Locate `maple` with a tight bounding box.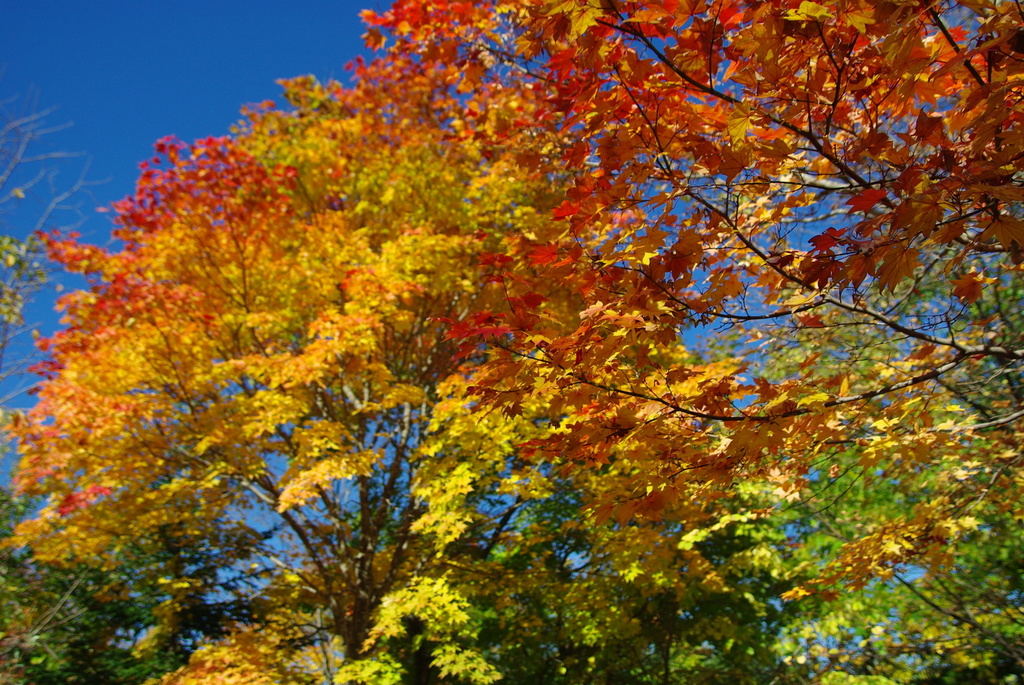
(left=22, top=12, right=982, bottom=684).
